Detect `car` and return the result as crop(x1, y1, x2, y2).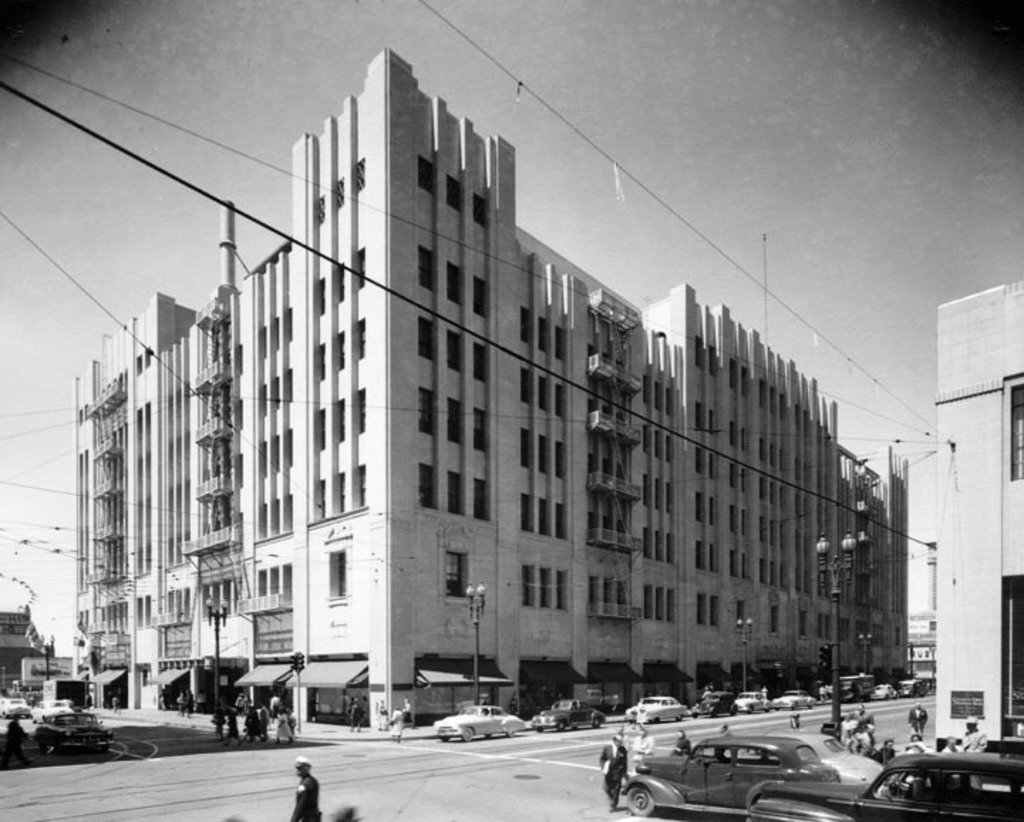
crop(774, 684, 819, 714).
